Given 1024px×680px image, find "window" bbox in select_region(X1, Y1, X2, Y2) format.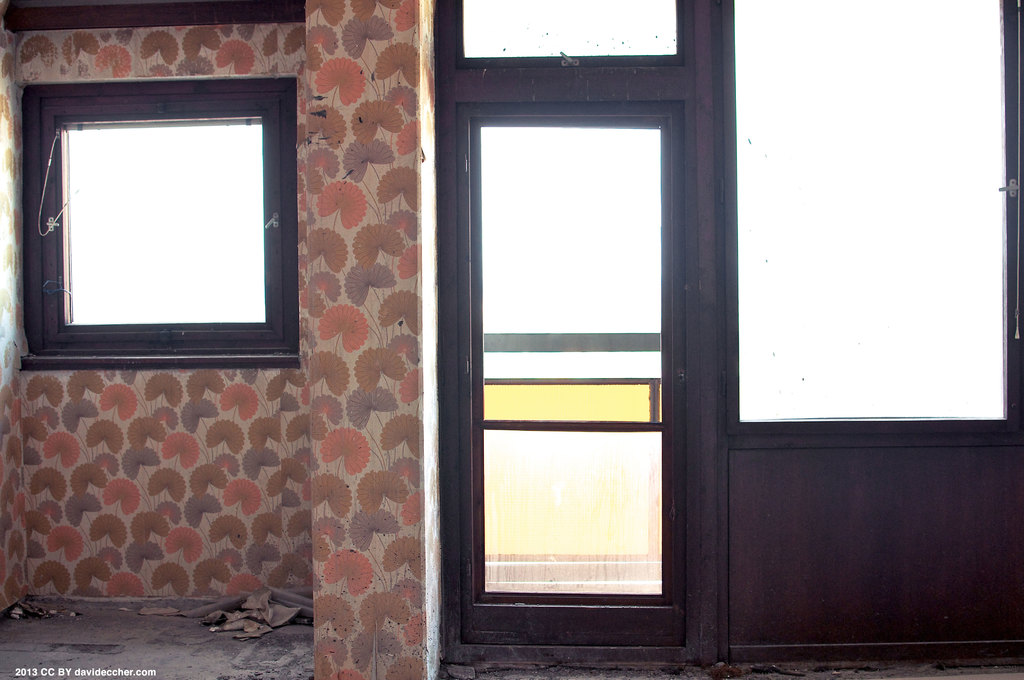
select_region(728, 0, 1023, 428).
